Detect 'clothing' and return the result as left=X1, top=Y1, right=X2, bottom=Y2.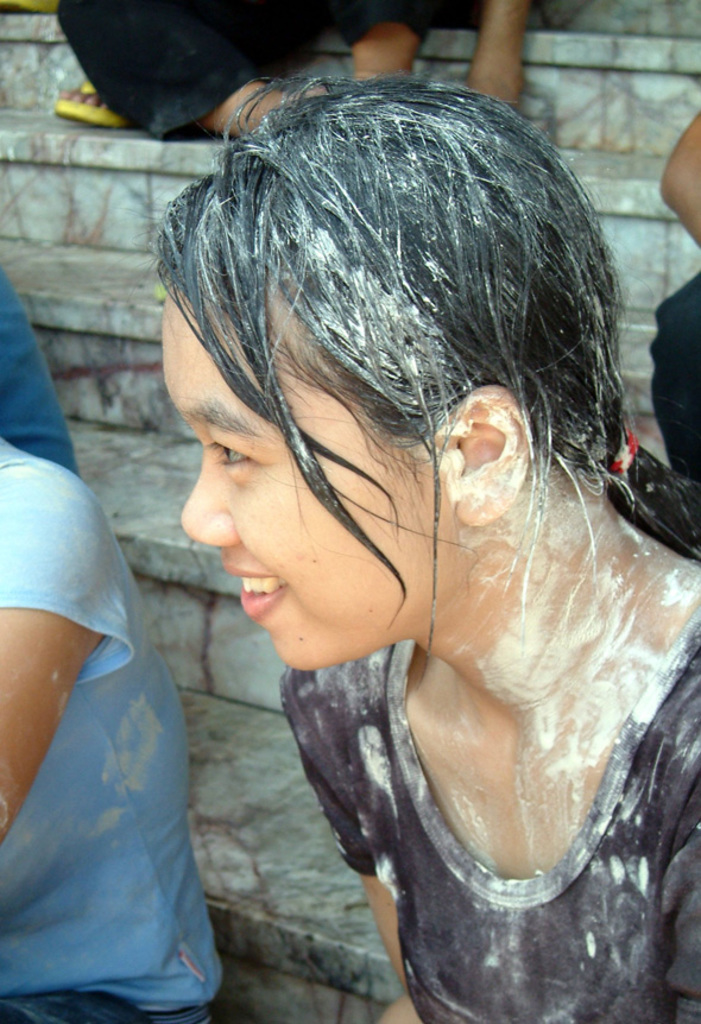
left=276, top=576, right=700, bottom=1023.
